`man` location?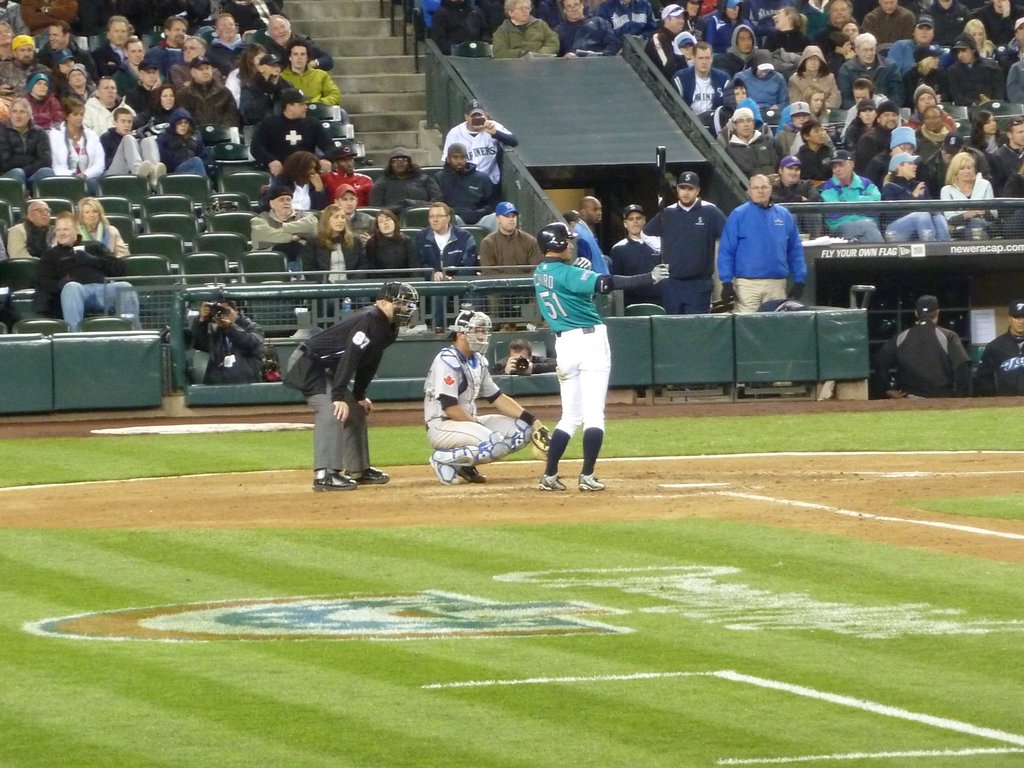
locate(816, 0, 872, 55)
